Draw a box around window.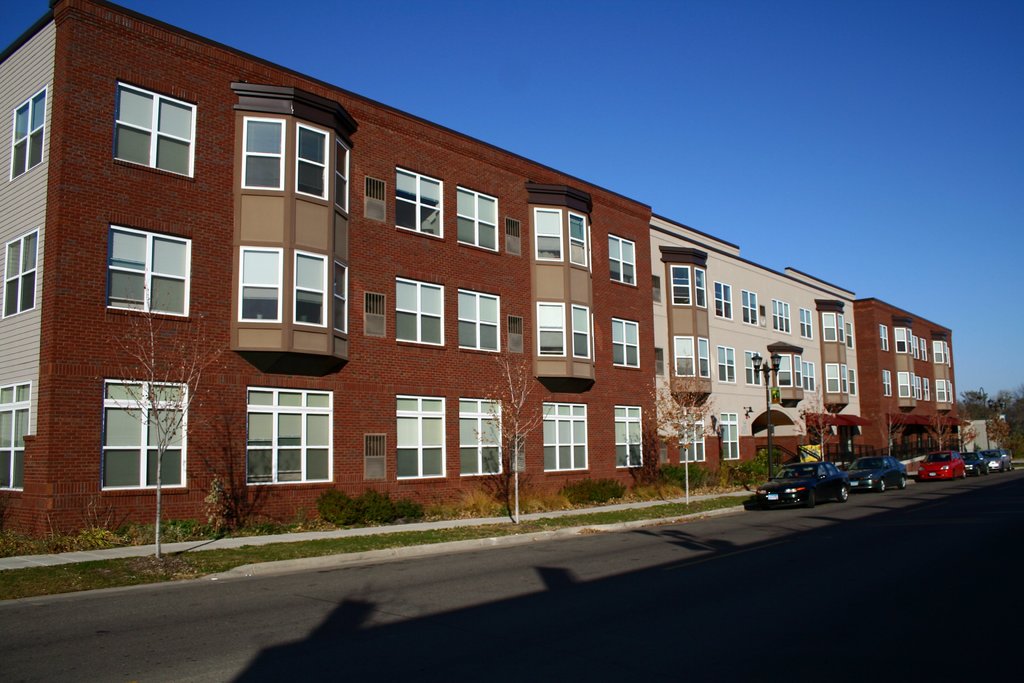
region(532, 202, 559, 258).
